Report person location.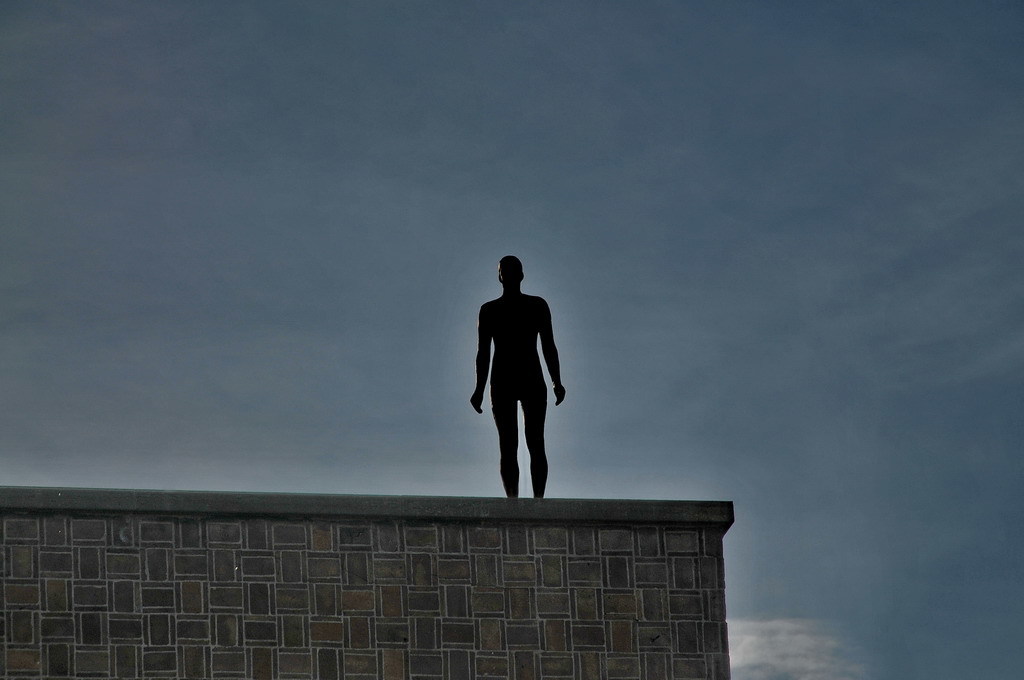
Report: rect(466, 255, 566, 489).
